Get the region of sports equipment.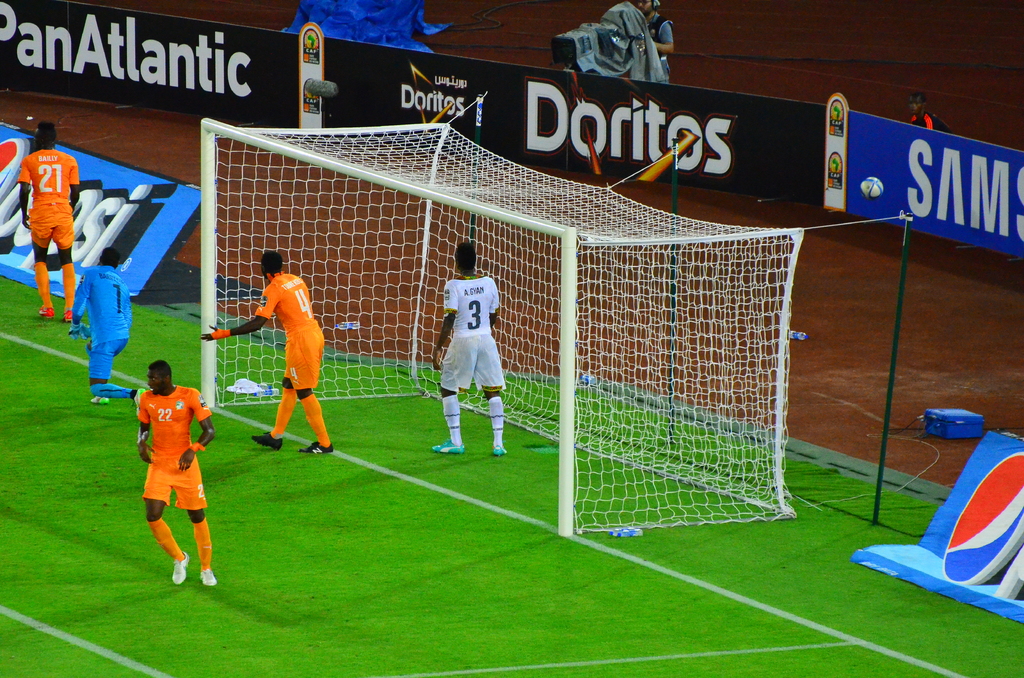
crop(198, 93, 909, 541).
